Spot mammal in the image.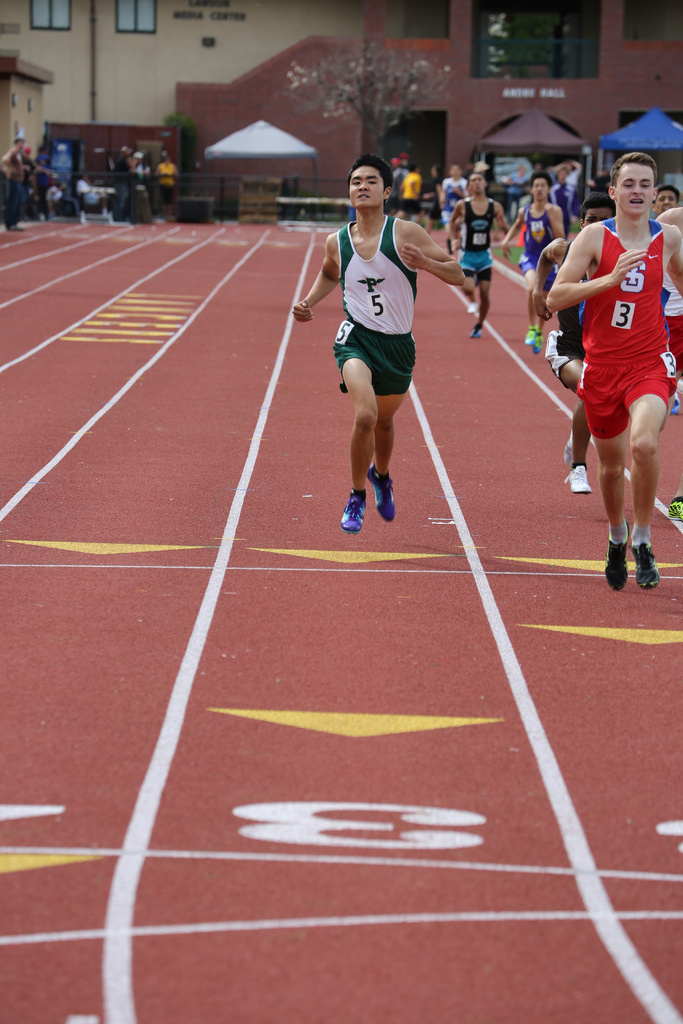
mammal found at {"x1": 134, "y1": 152, "x2": 153, "y2": 182}.
